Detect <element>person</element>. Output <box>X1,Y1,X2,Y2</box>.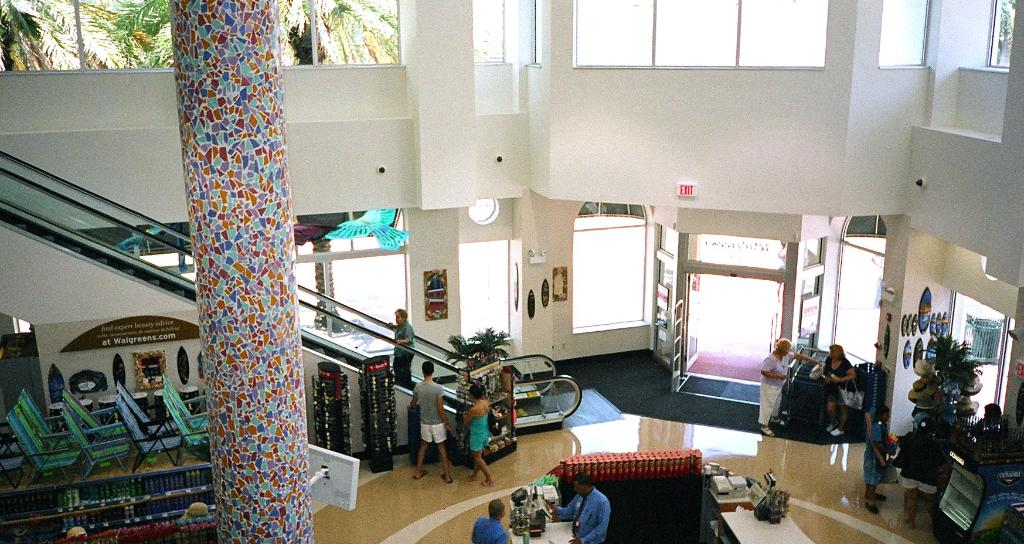
<box>761,338,820,437</box>.
